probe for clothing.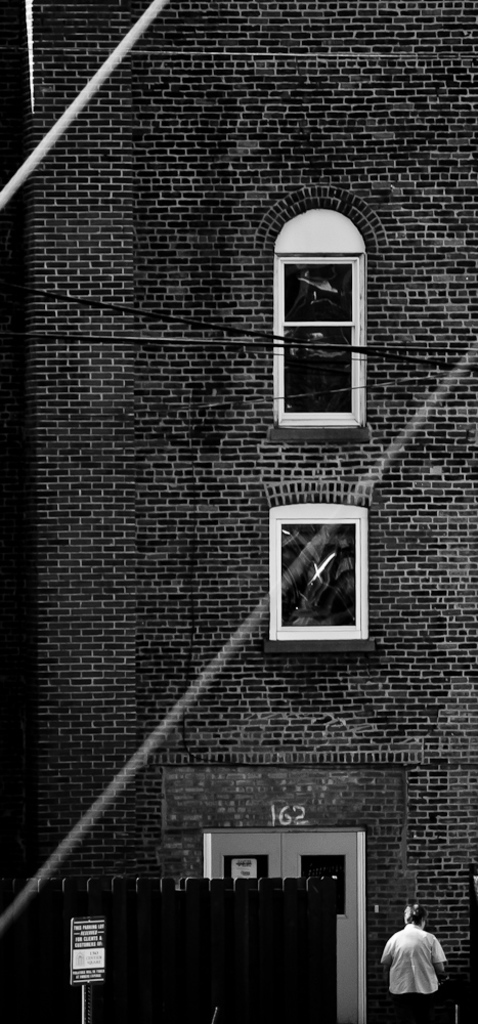
Probe result: 379:921:457:999.
